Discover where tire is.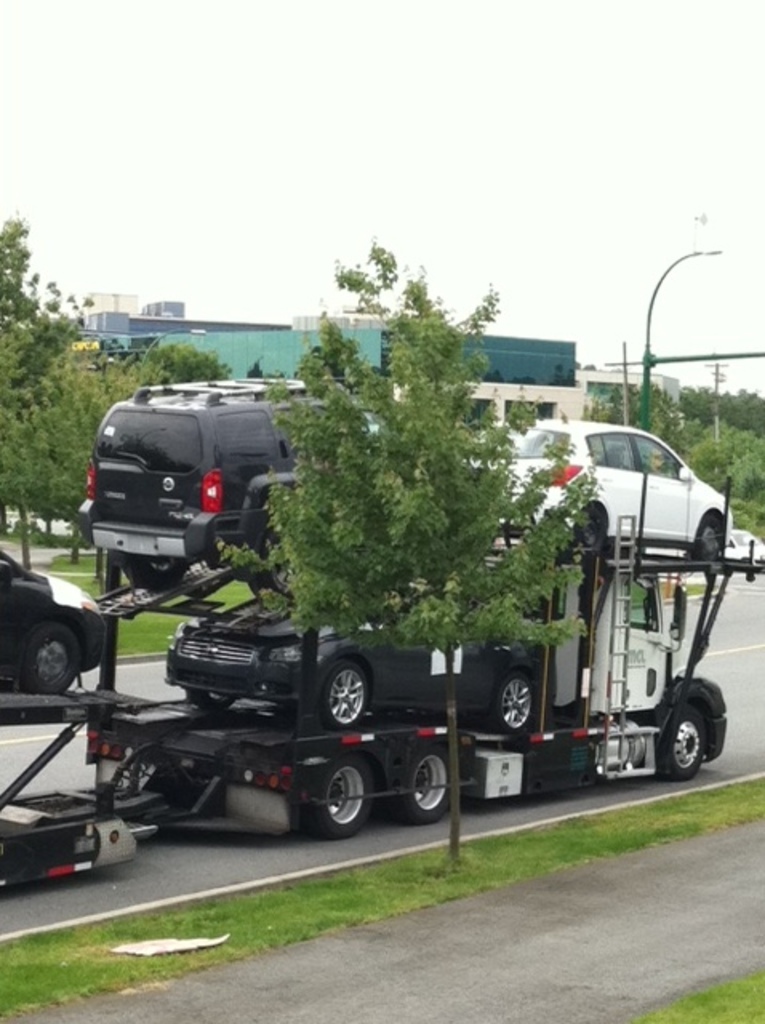
Discovered at 687 510 731 570.
